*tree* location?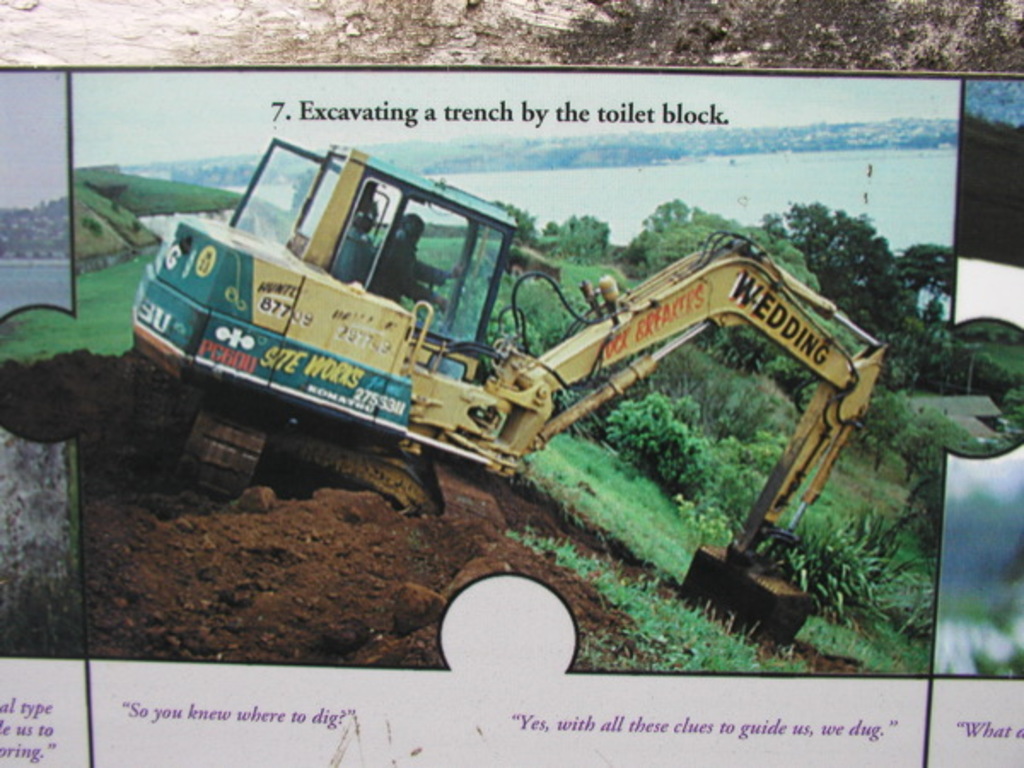
{"left": 759, "top": 191, "right": 939, "bottom": 387}
